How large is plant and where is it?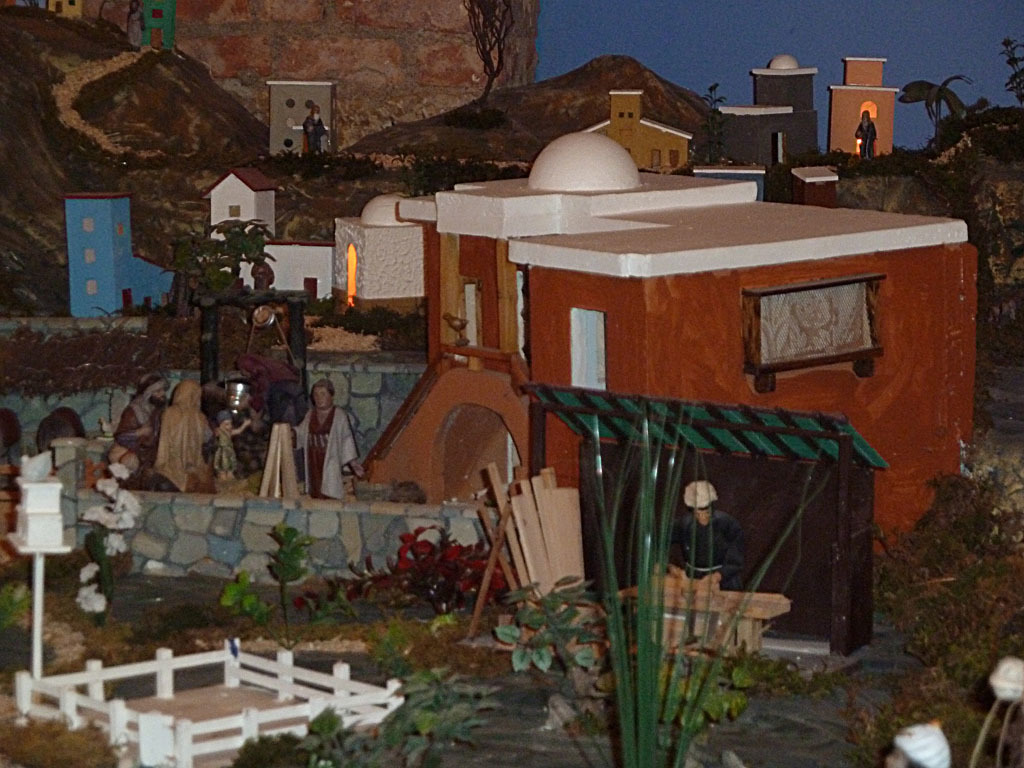
Bounding box: <region>257, 518, 323, 642</region>.
